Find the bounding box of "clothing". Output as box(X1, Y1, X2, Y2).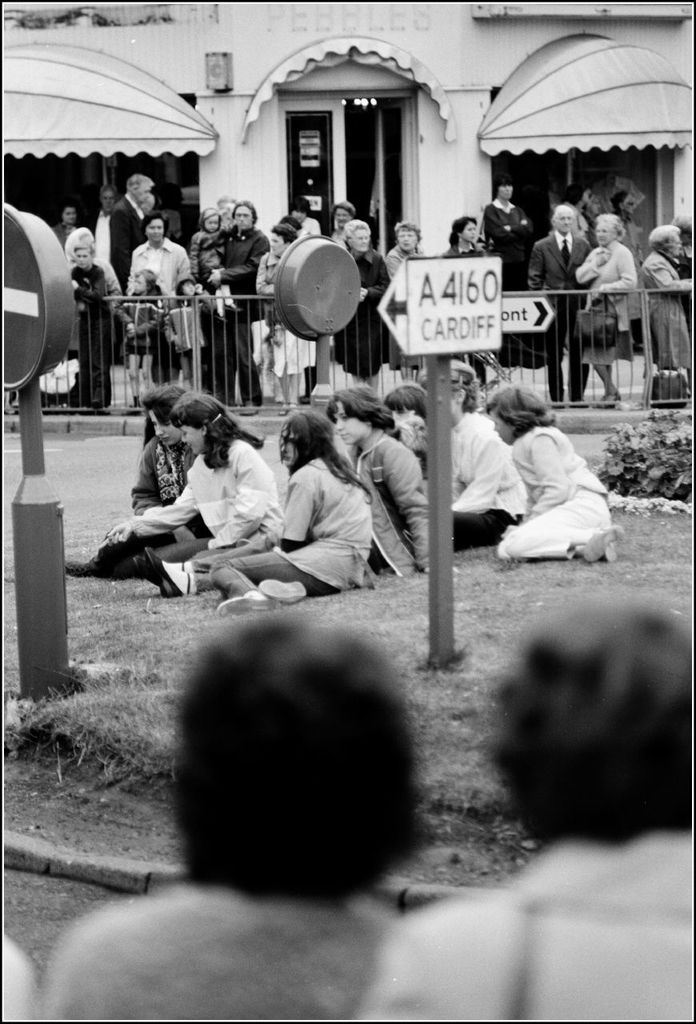
box(642, 246, 695, 374).
